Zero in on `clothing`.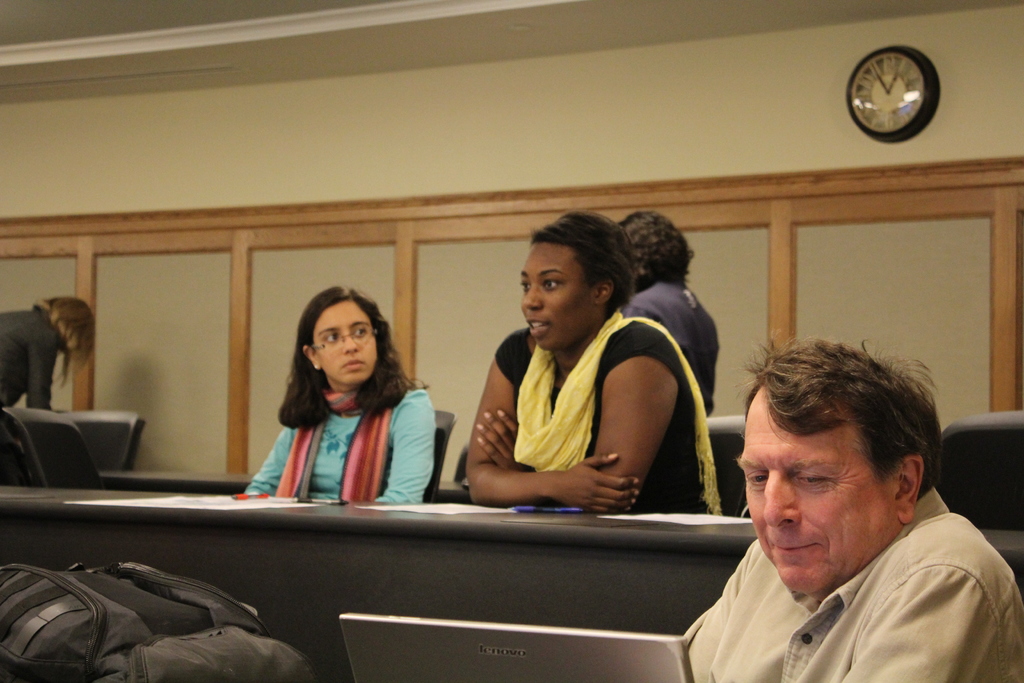
Zeroed in: pyautogui.locateOnScreen(232, 366, 440, 503).
